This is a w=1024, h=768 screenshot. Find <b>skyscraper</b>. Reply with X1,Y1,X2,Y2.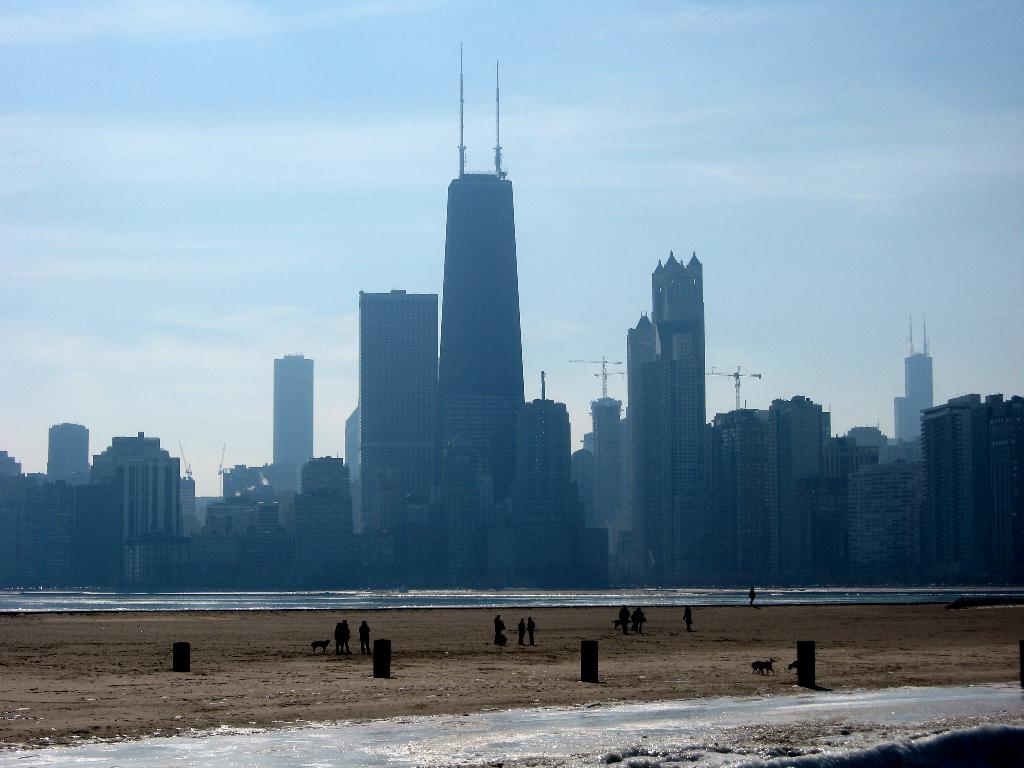
659,335,708,584.
